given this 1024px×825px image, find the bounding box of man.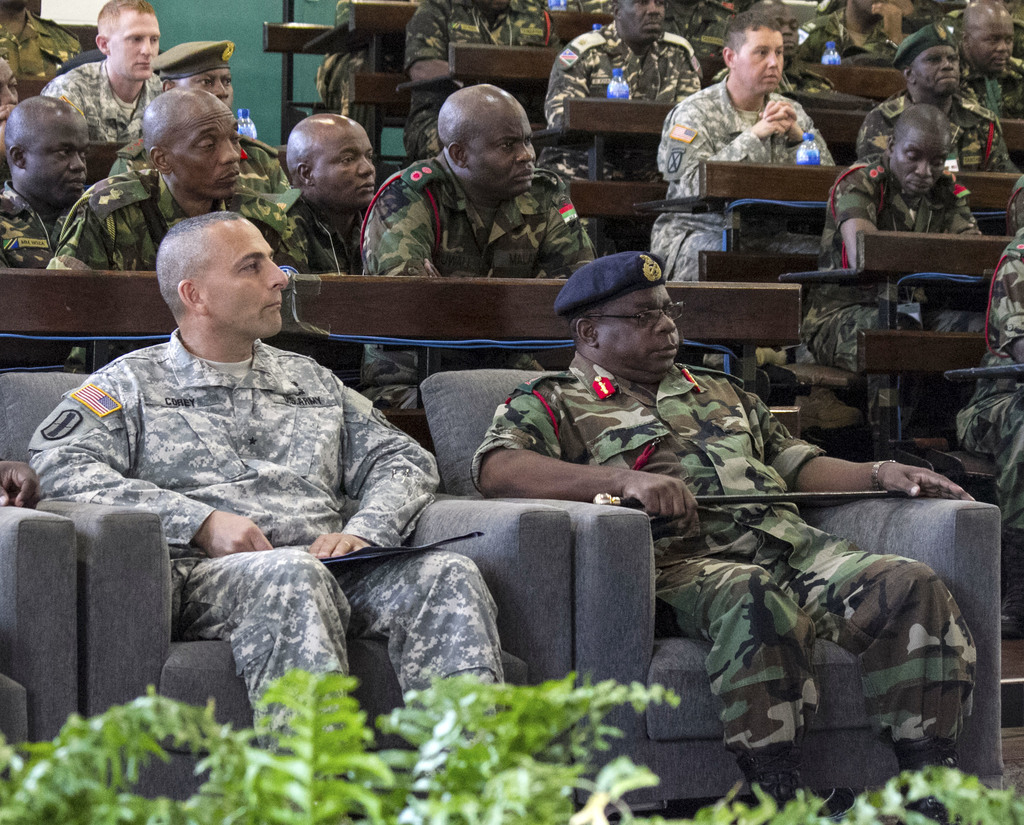
Rect(26, 211, 506, 737).
